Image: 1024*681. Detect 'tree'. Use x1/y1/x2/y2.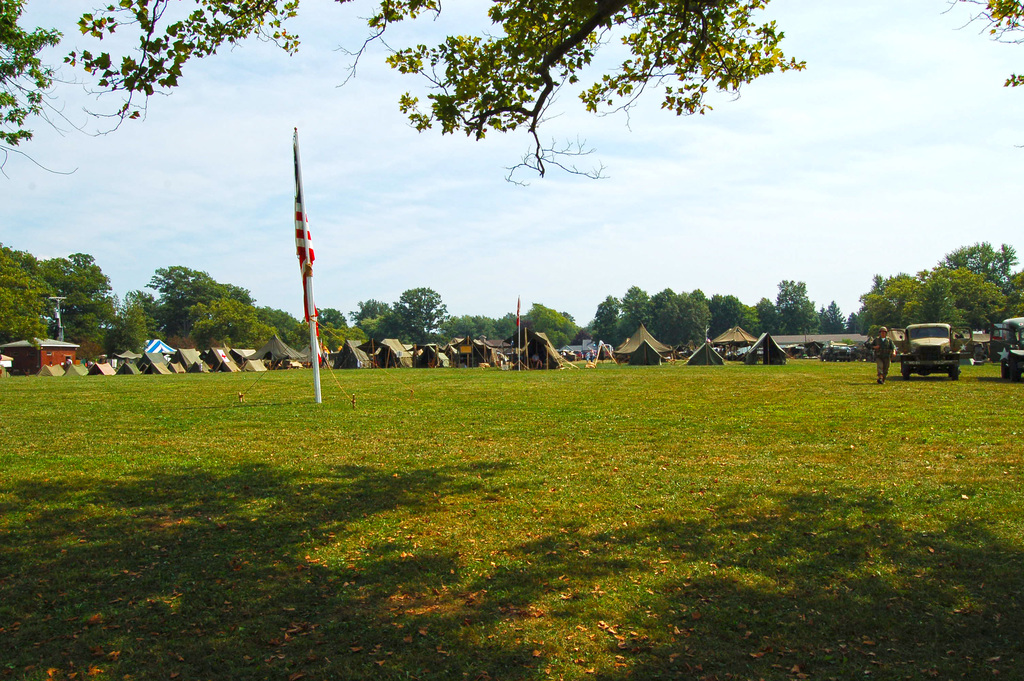
276/308/305/350.
